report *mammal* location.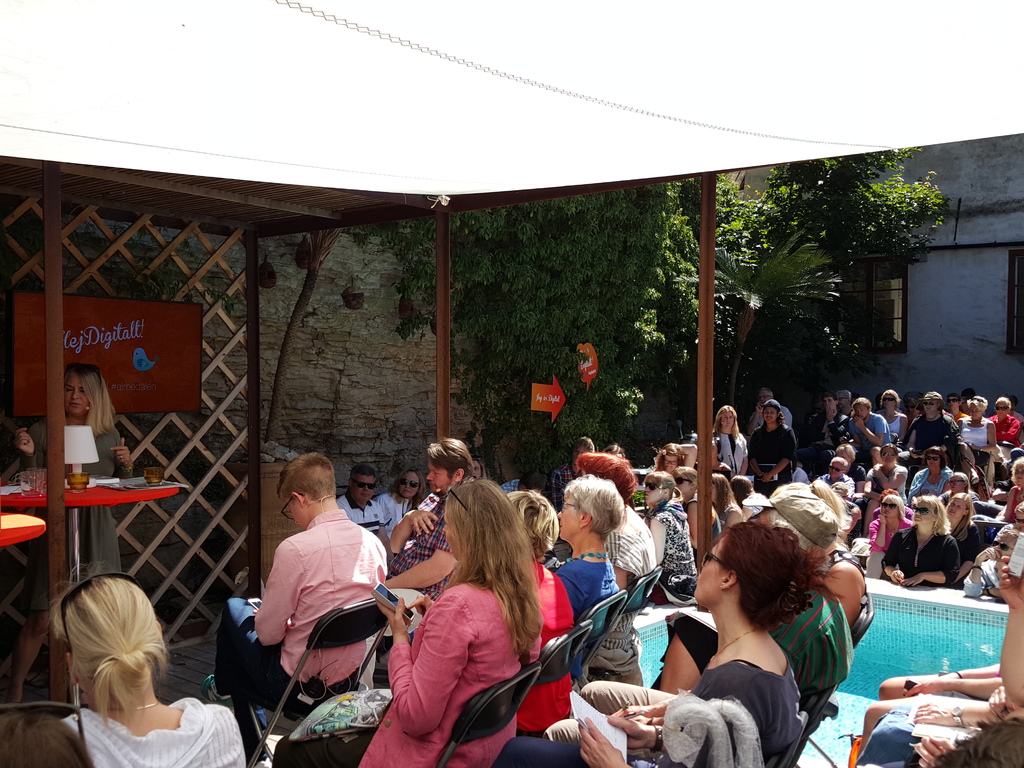
Report: bbox(858, 546, 1023, 735).
